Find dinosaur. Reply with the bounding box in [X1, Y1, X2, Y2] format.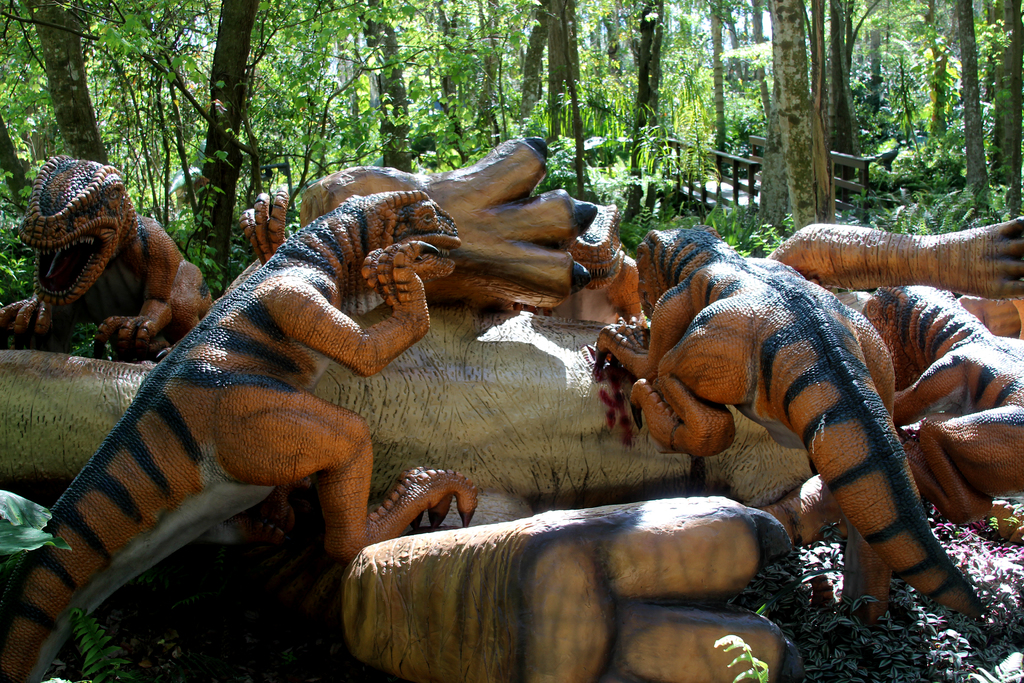
[873, 285, 1023, 531].
